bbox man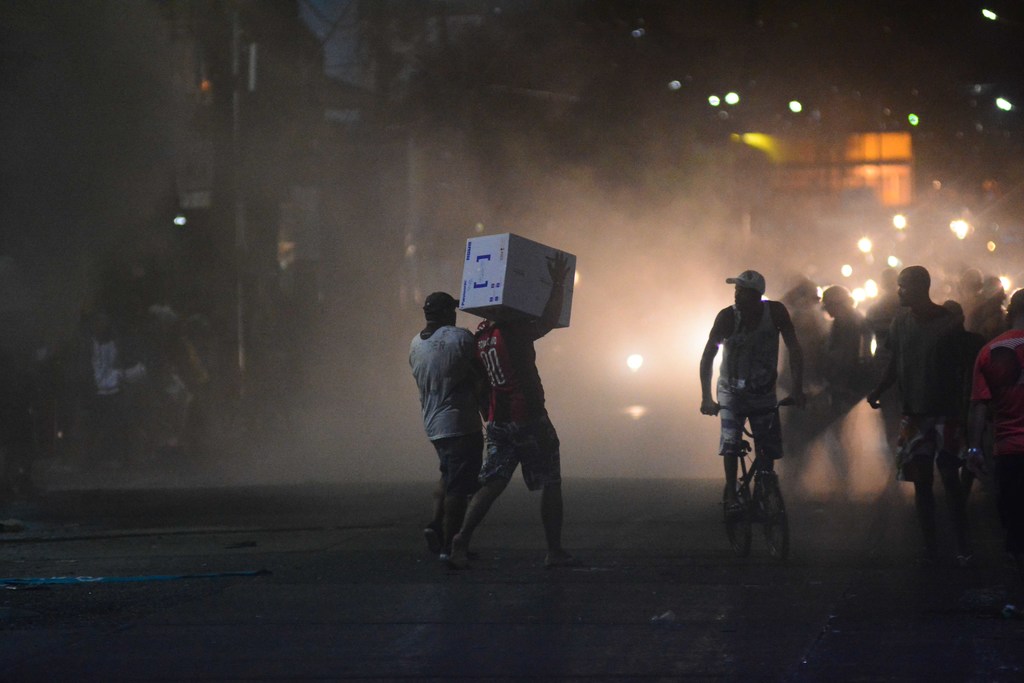
(left=701, top=273, right=806, bottom=526)
